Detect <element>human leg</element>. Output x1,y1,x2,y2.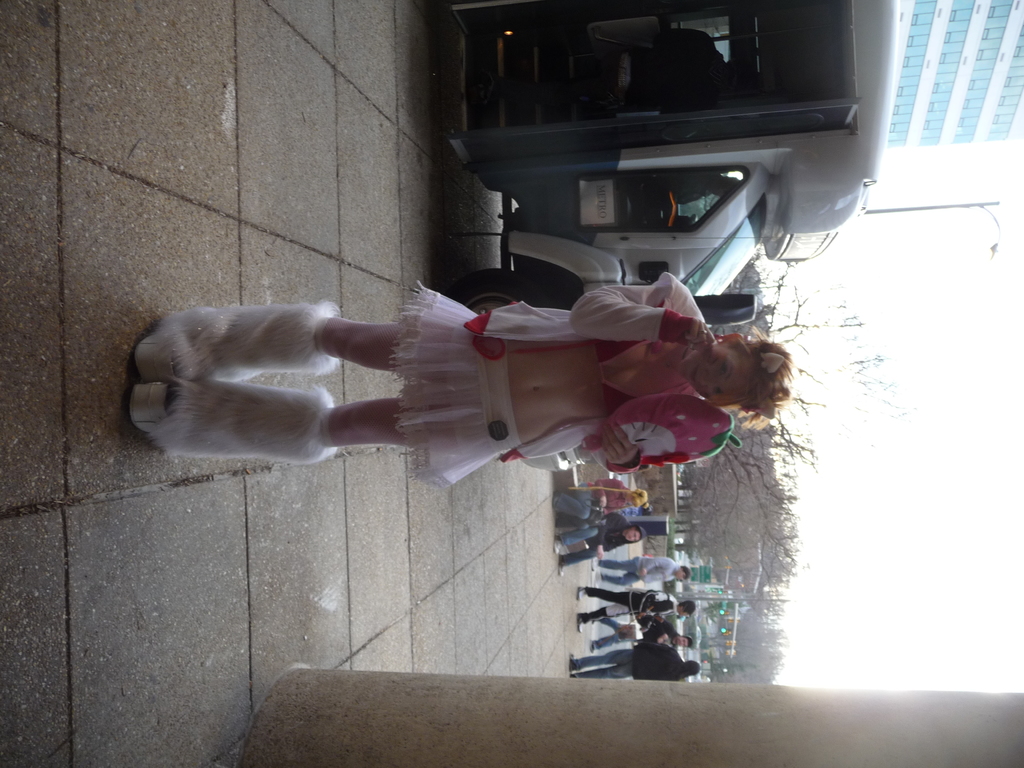
559,541,599,575.
